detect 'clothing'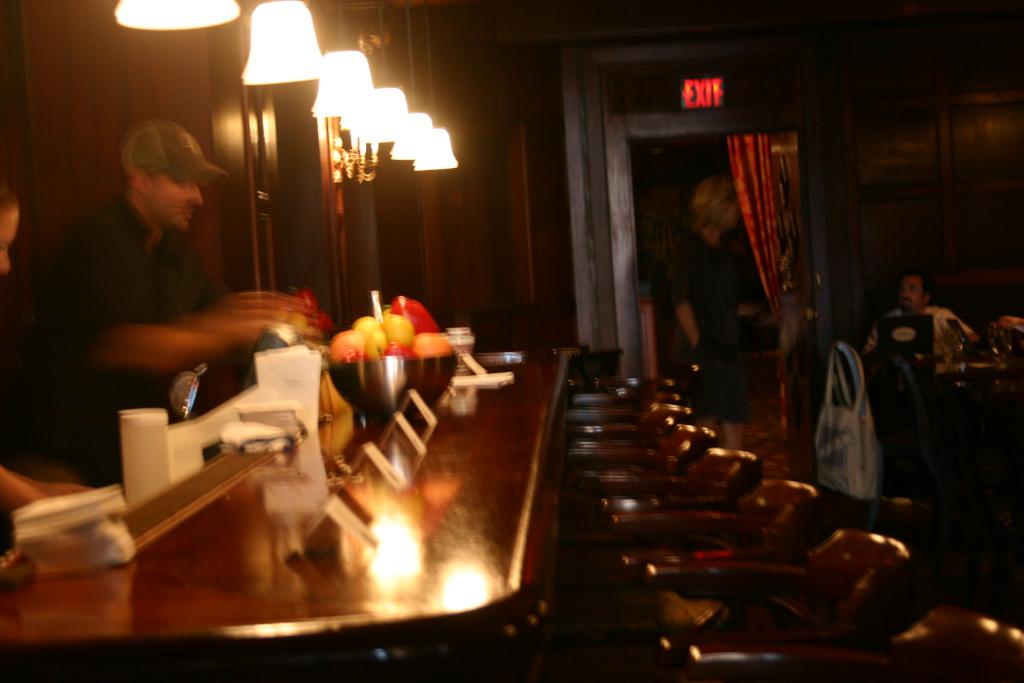
select_region(47, 144, 275, 428)
